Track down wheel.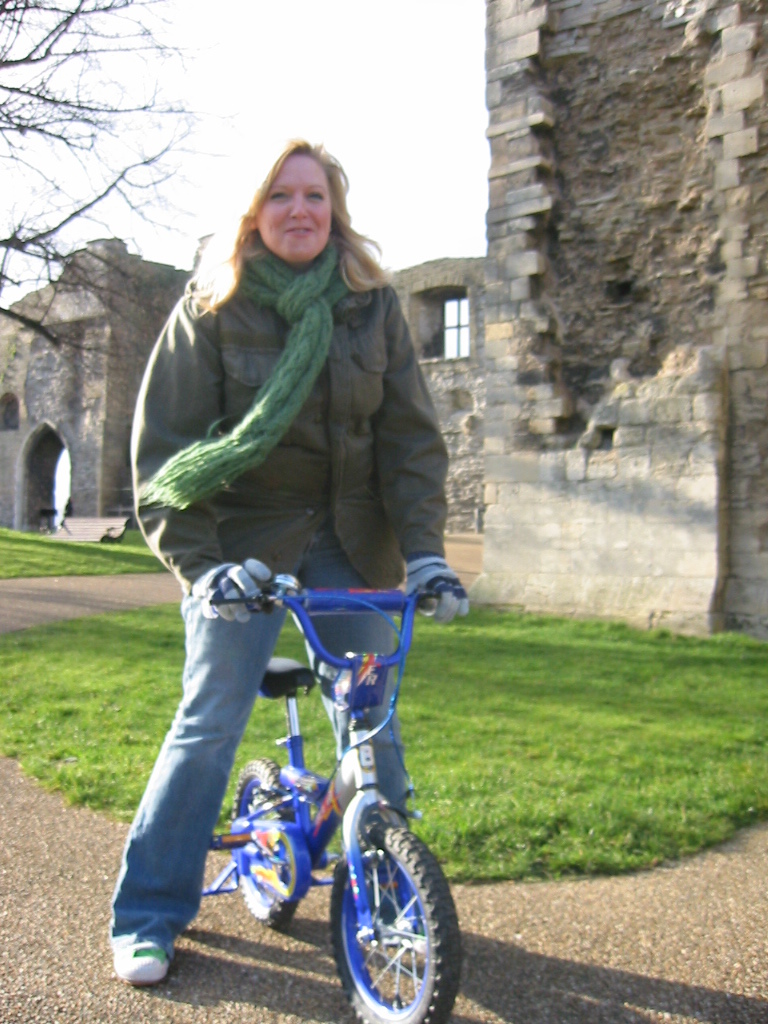
Tracked to BBox(225, 758, 300, 923).
